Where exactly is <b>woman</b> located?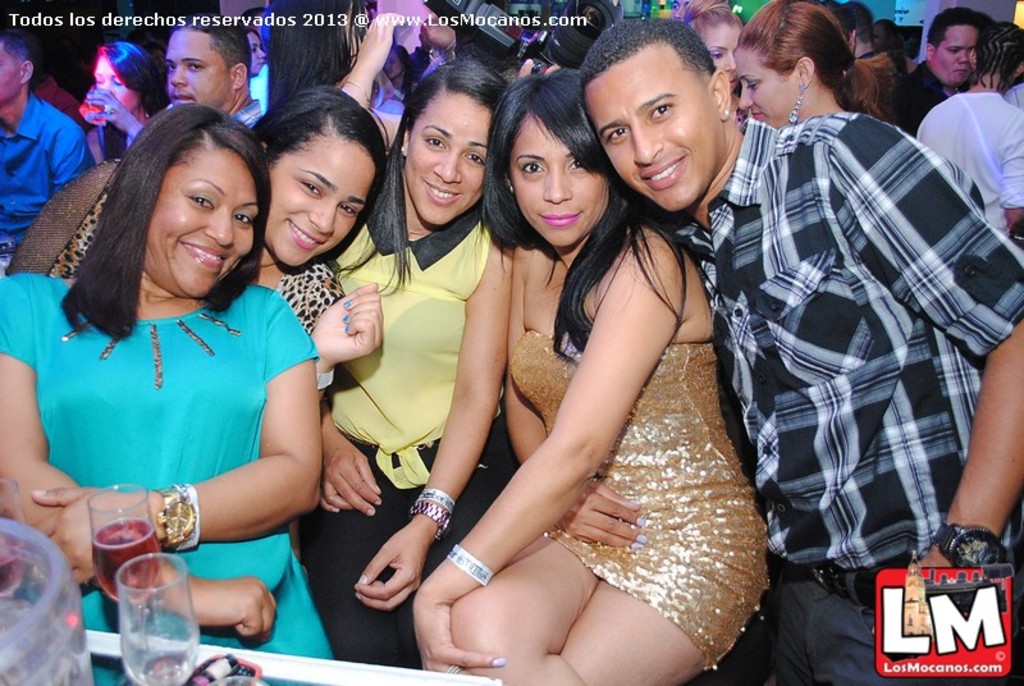
Its bounding box is region(740, 0, 883, 129).
